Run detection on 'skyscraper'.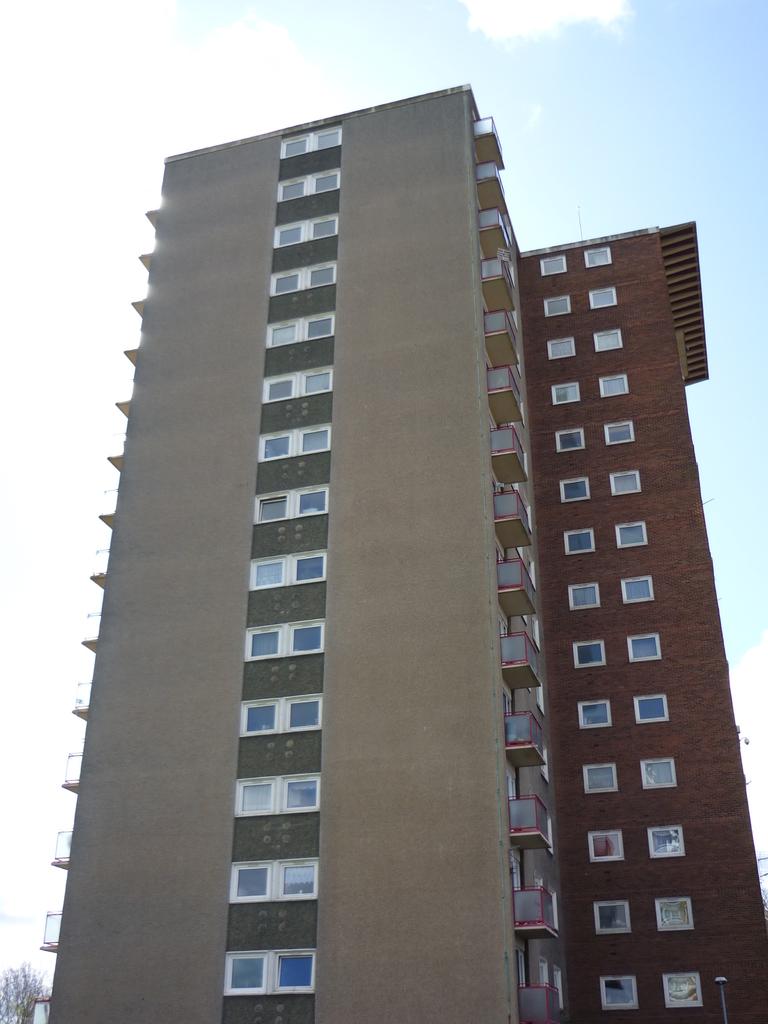
Result: region(61, 45, 669, 1000).
